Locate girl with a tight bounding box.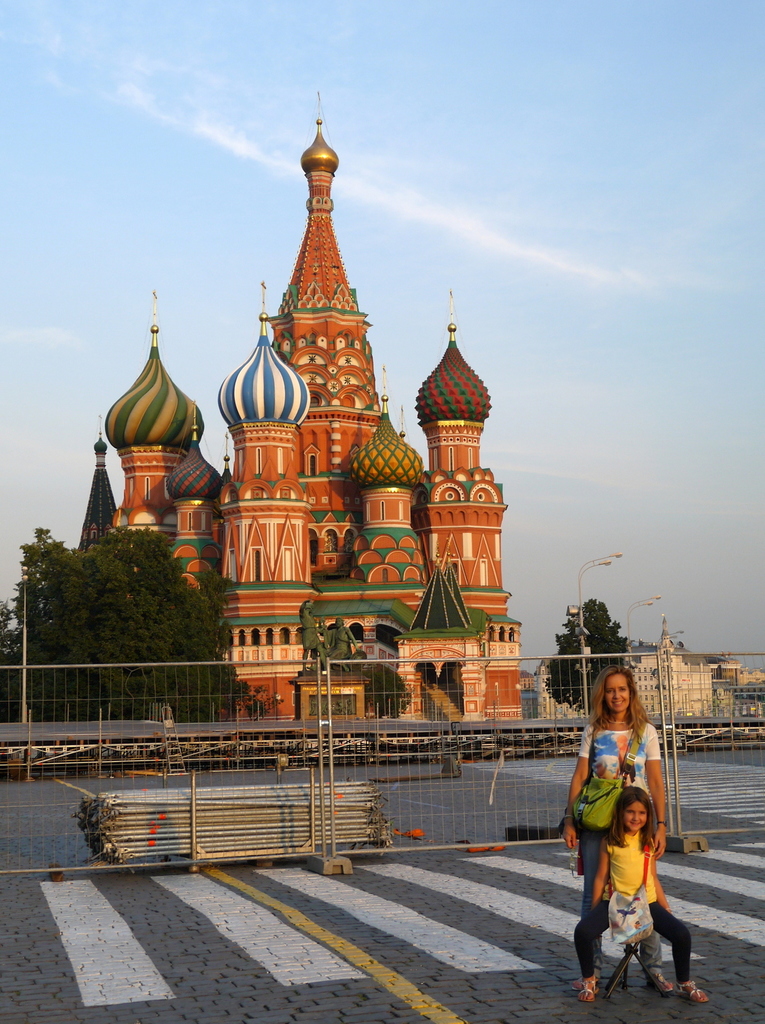
region(558, 657, 678, 979).
